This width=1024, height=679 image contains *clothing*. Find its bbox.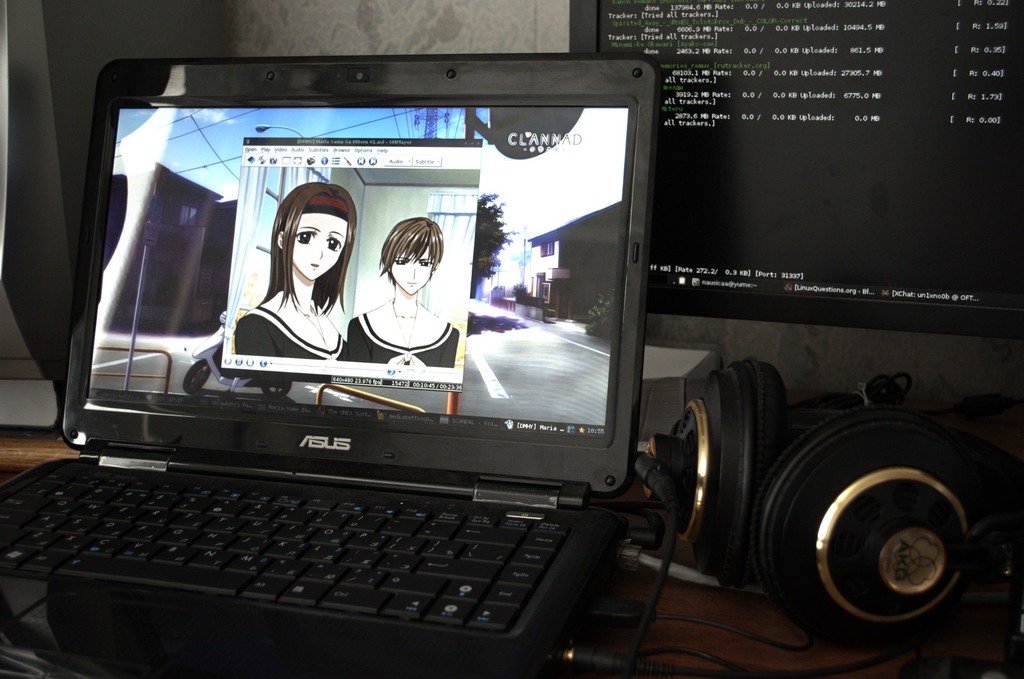
346/306/460/361.
